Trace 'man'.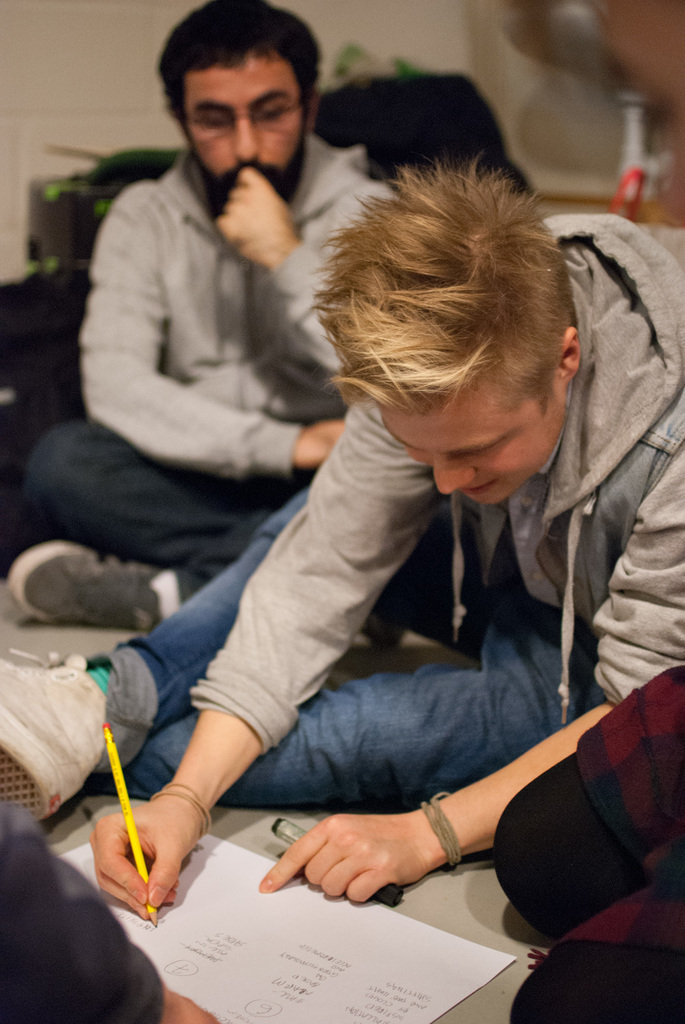
Traced to Rect(0, 164, 684, 926).
